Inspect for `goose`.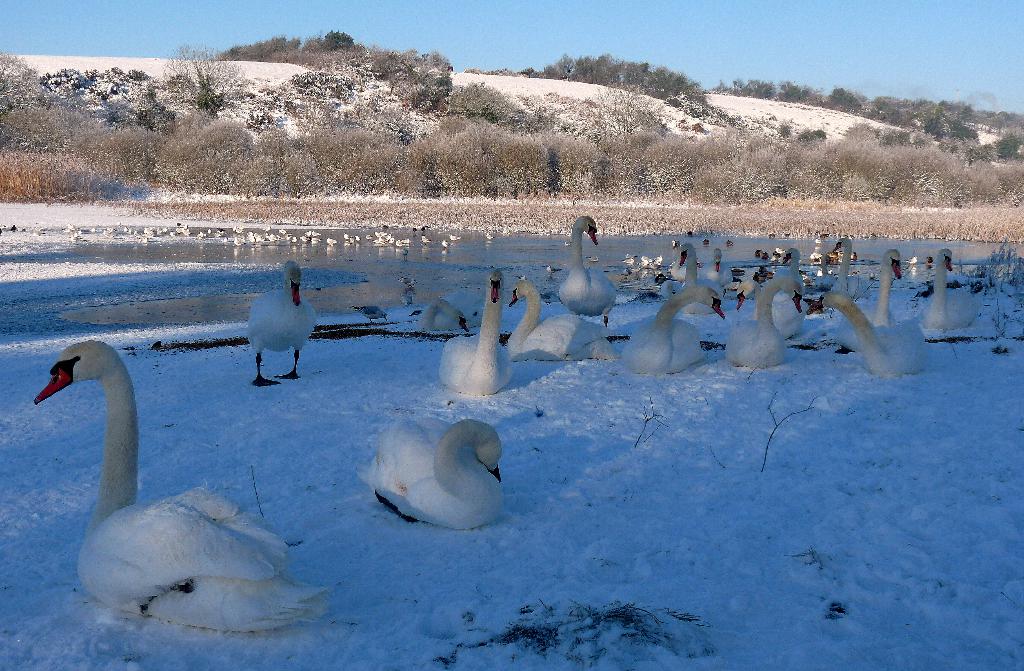
Inspection: pyautogui.locateOnScreen(781, 243, 812, 293).
